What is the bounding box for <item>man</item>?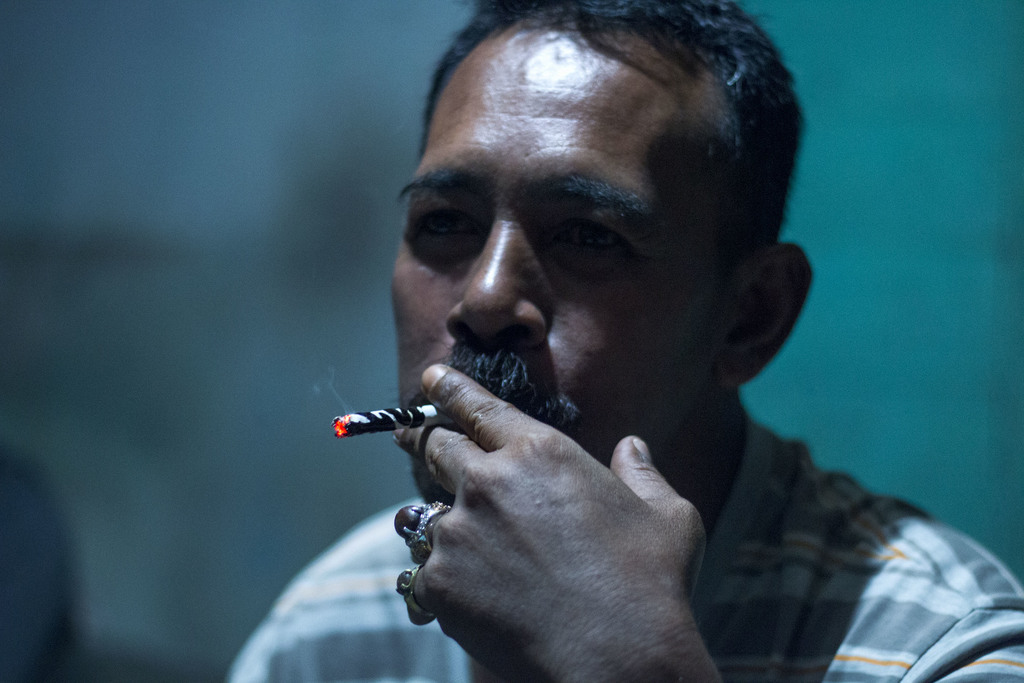
bbox=(225, 0, 1023, 682).
